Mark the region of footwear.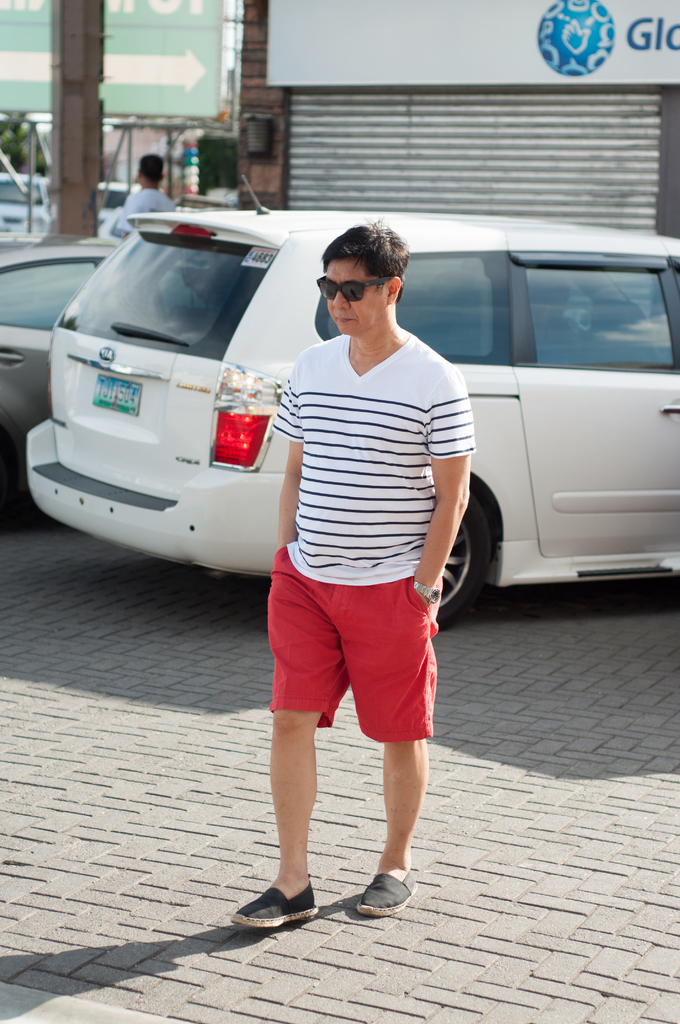
Region: region(231, 875, 315, 933).
